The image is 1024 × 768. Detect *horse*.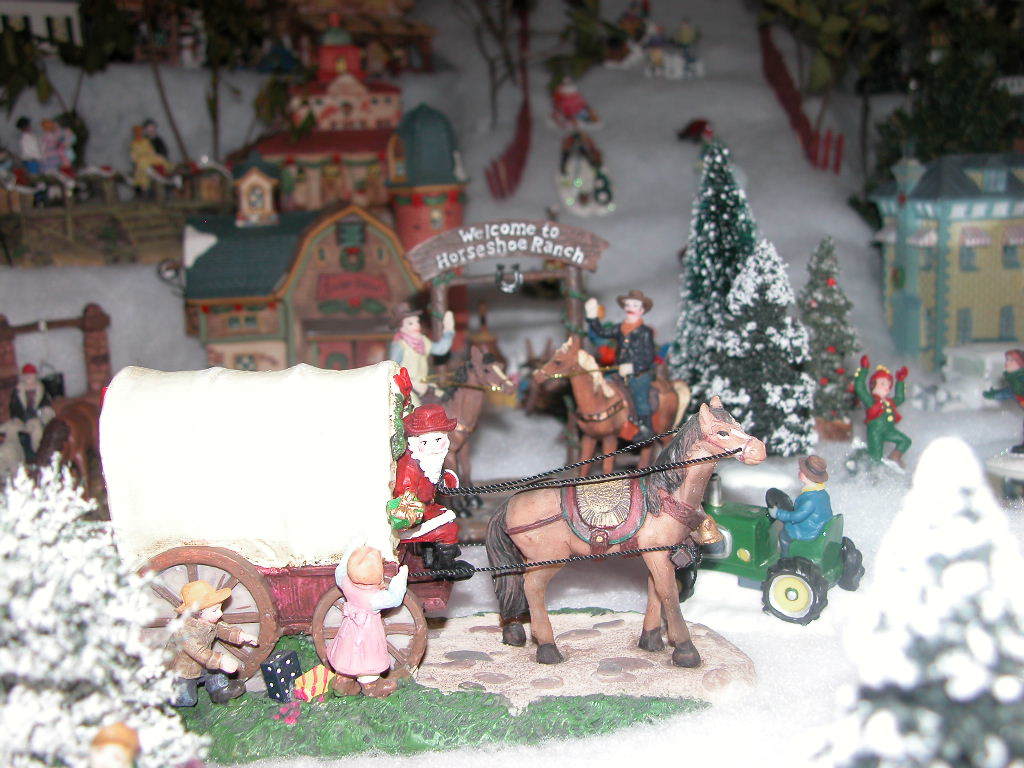
Detection: {"x1": 530, "y1": 337, "x2": 690, "y2": 478}.
